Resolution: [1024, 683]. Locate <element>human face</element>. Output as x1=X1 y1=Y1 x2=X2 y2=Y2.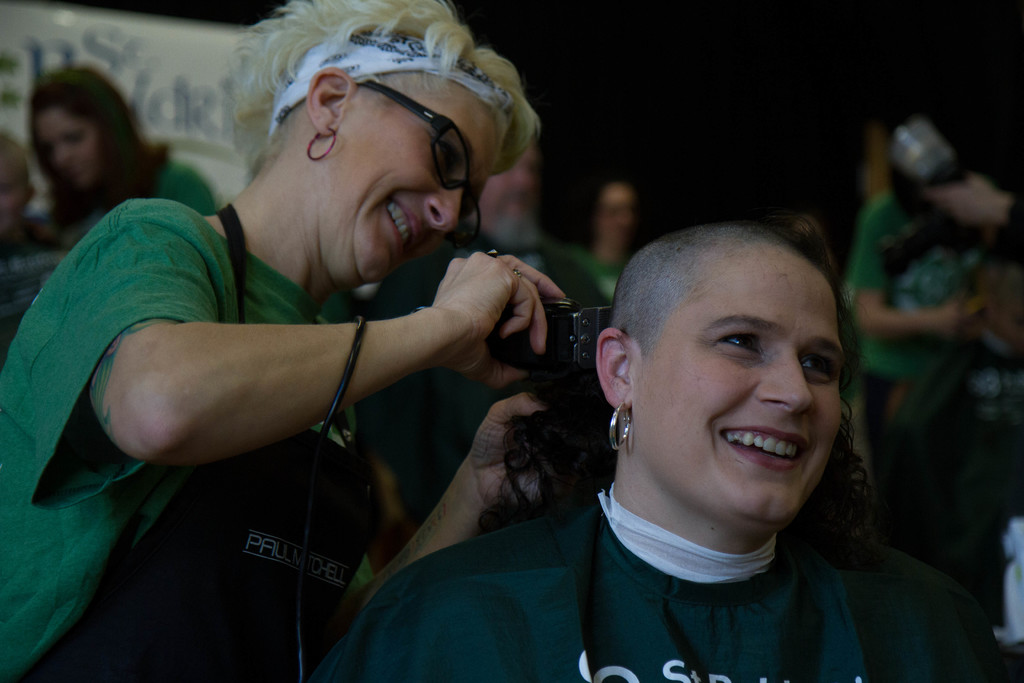
x1=637 y1=262 x2=840 y2=541.
